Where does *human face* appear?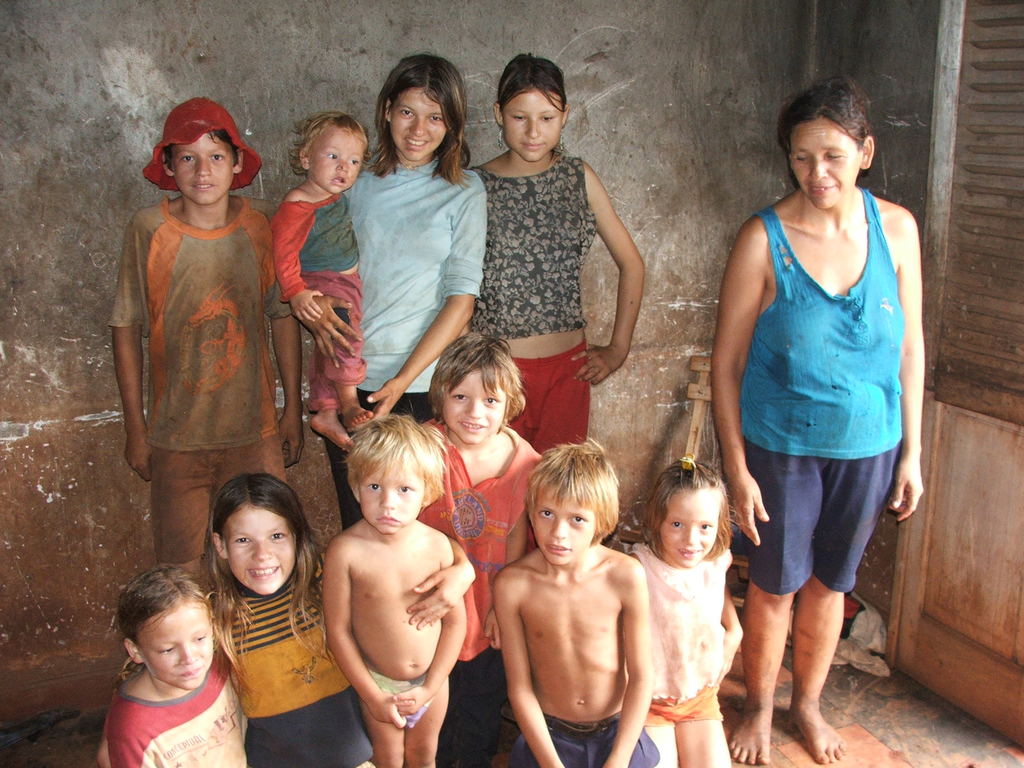
Appears at 386:87:447:161.
